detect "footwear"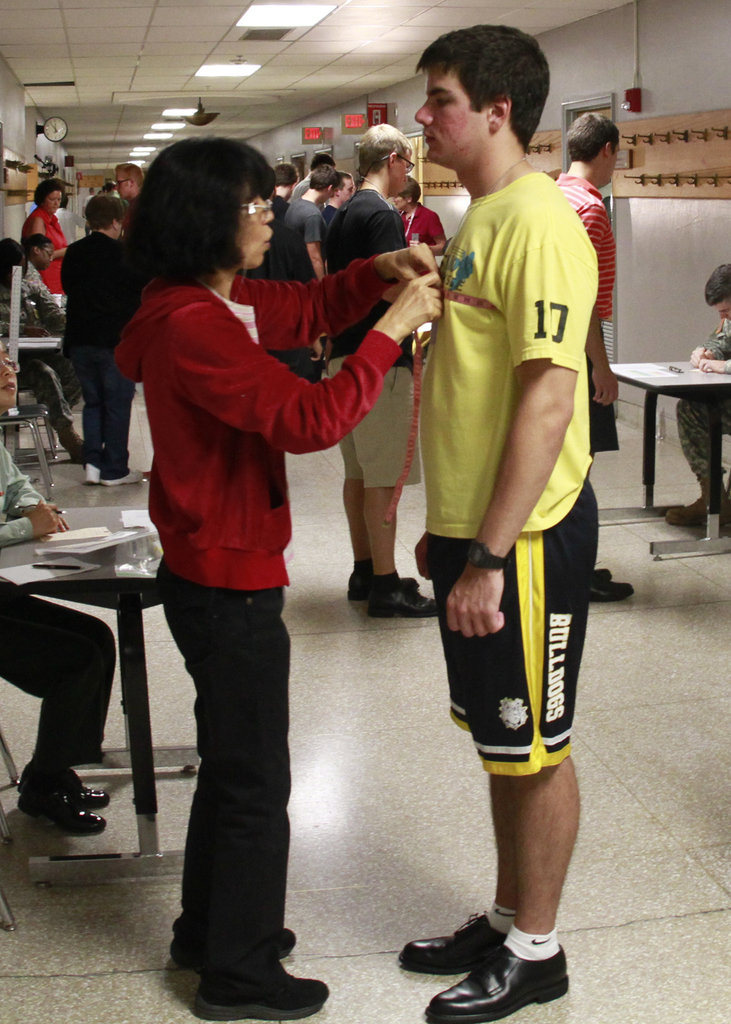
bbox=[191, 955, 344, 1020]
